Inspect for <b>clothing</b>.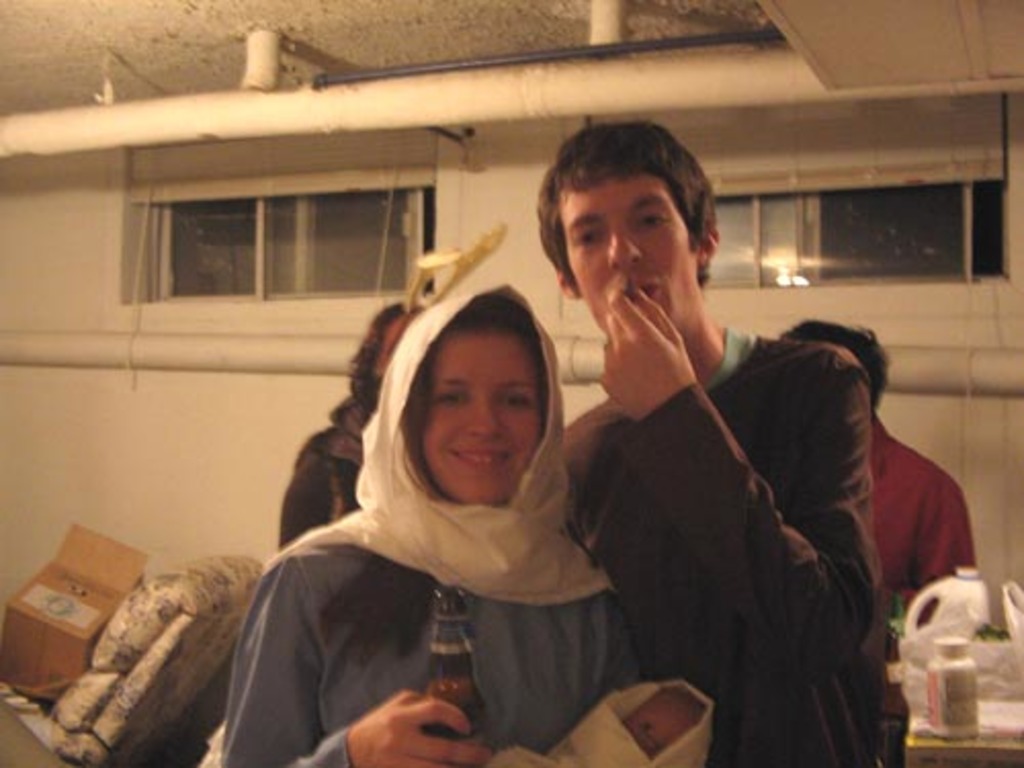
Inspection: Rect(874, 426, 967, 602).
